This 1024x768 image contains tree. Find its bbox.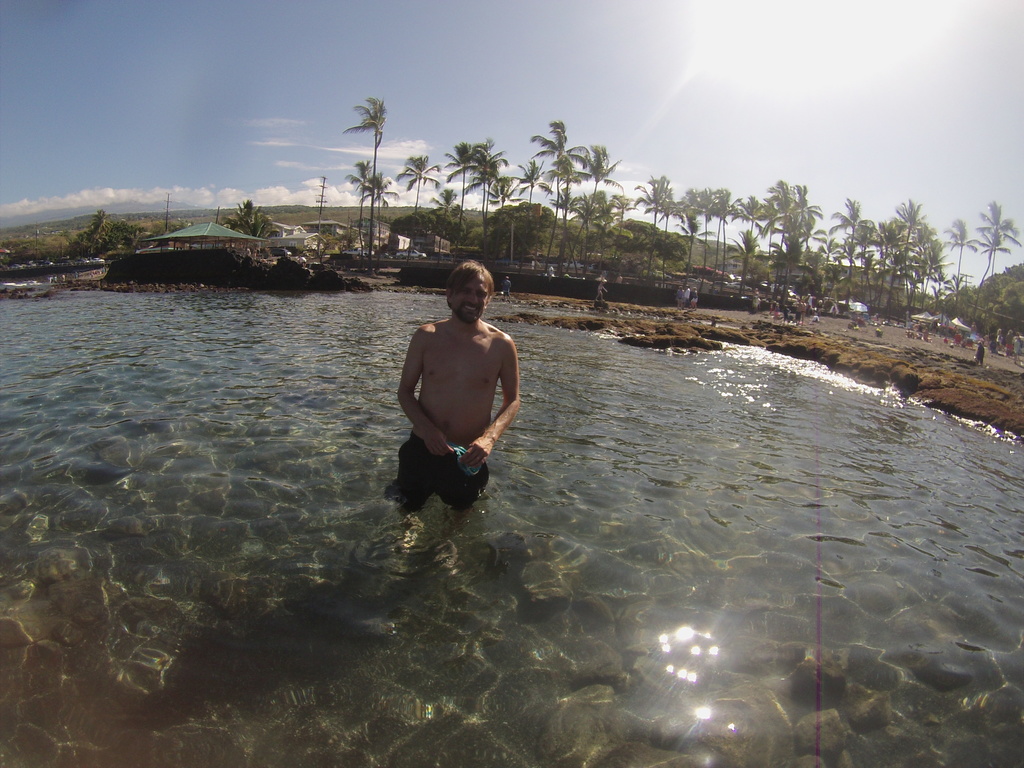
bbox(307, 227, 338, 268).
